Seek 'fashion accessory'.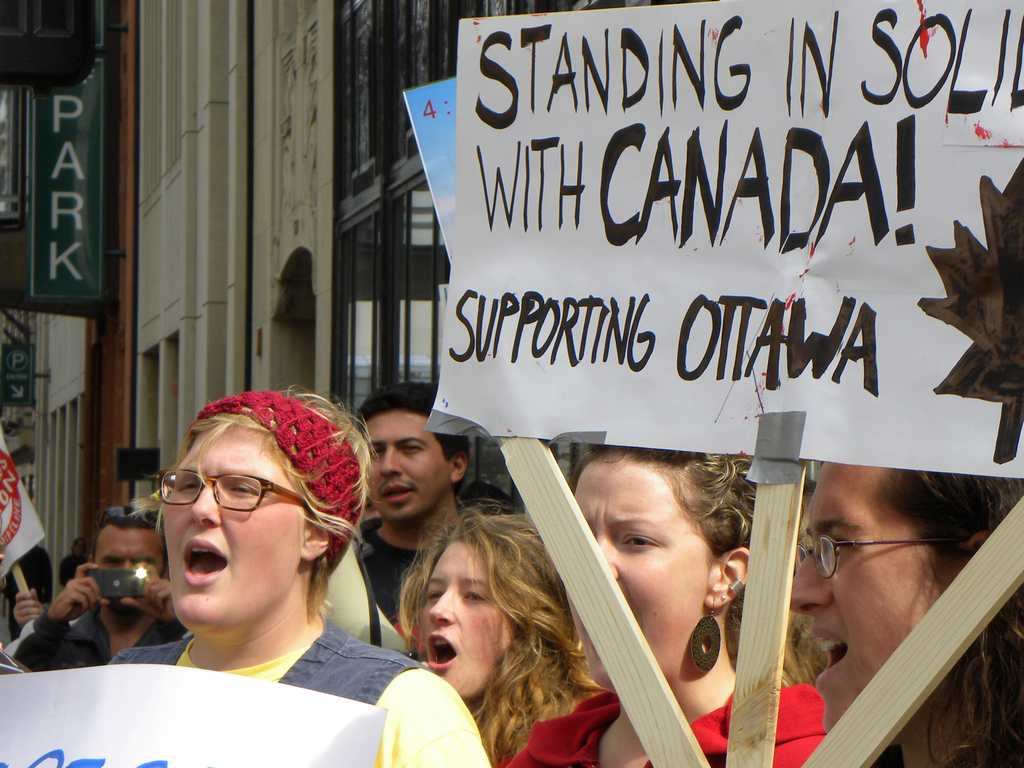
<region>189, 393, 361, 568</region>.
